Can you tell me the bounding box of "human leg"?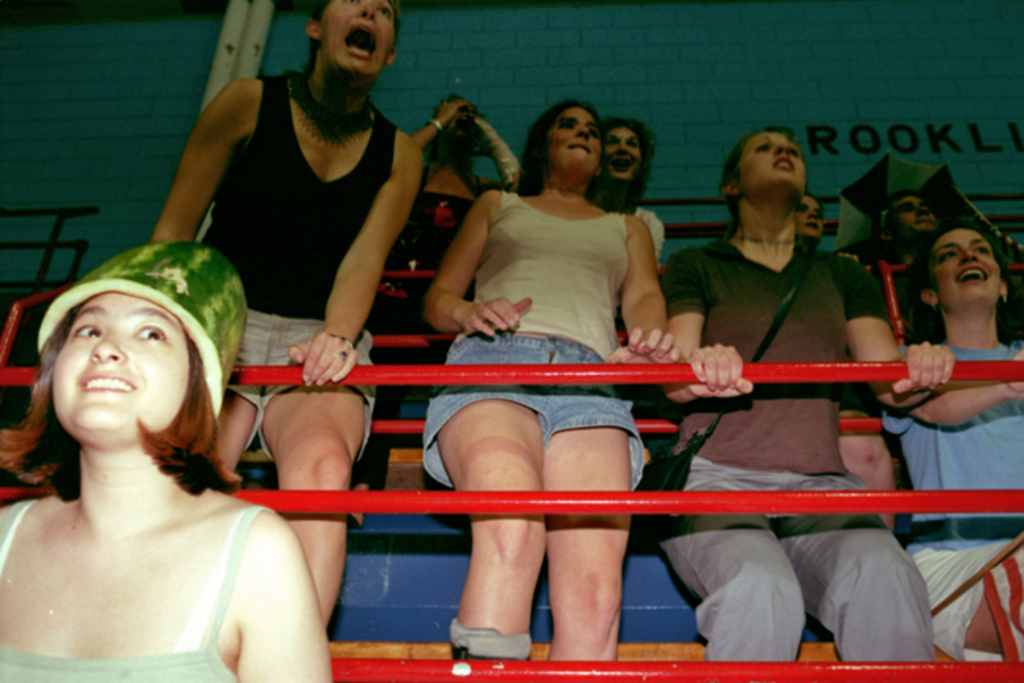
[265, 387, 365, 628].
